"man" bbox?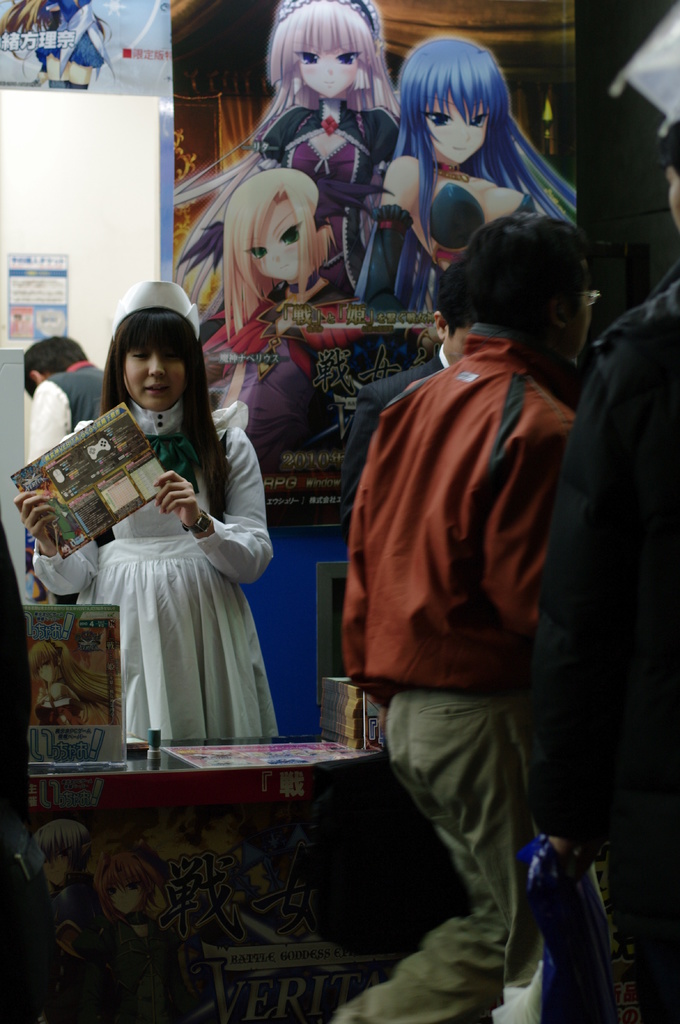
x1=306, y1=182, x2=598, y2=988
